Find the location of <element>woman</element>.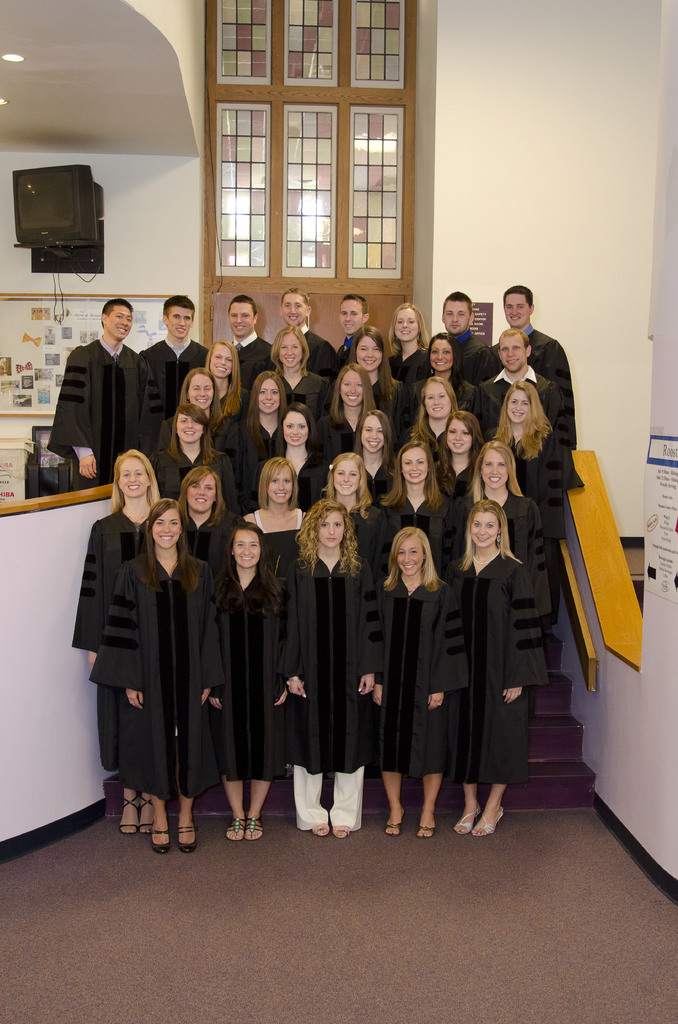
Location: [269, 503, 372, 839].
